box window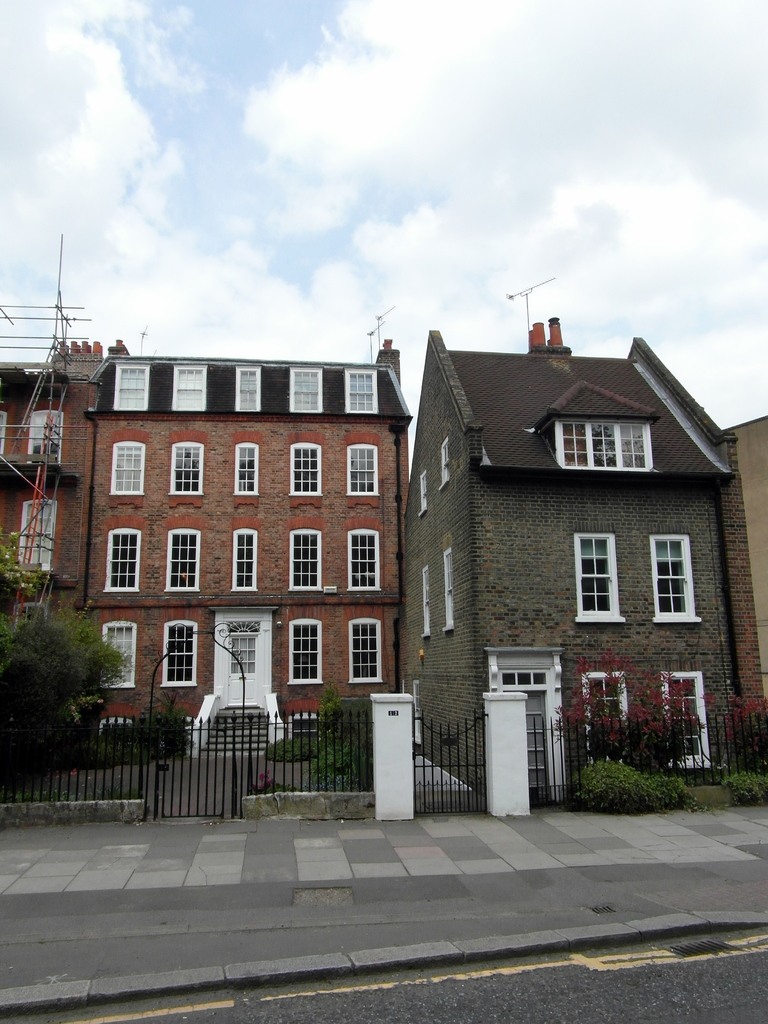
box(236, 363, 268, 413)
